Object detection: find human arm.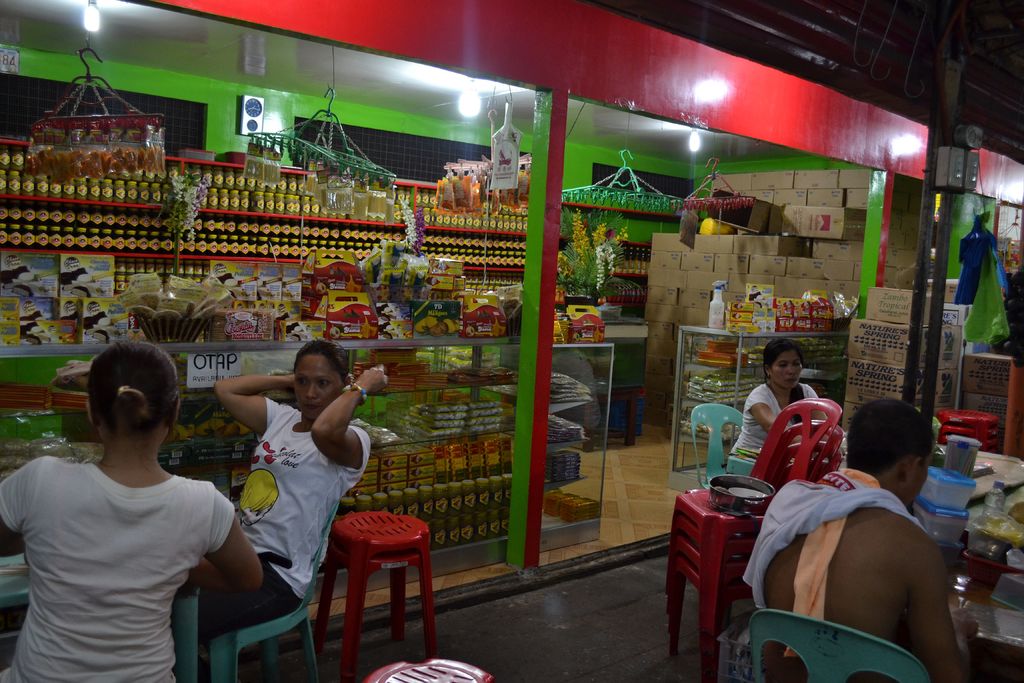
906/546/985/682.
